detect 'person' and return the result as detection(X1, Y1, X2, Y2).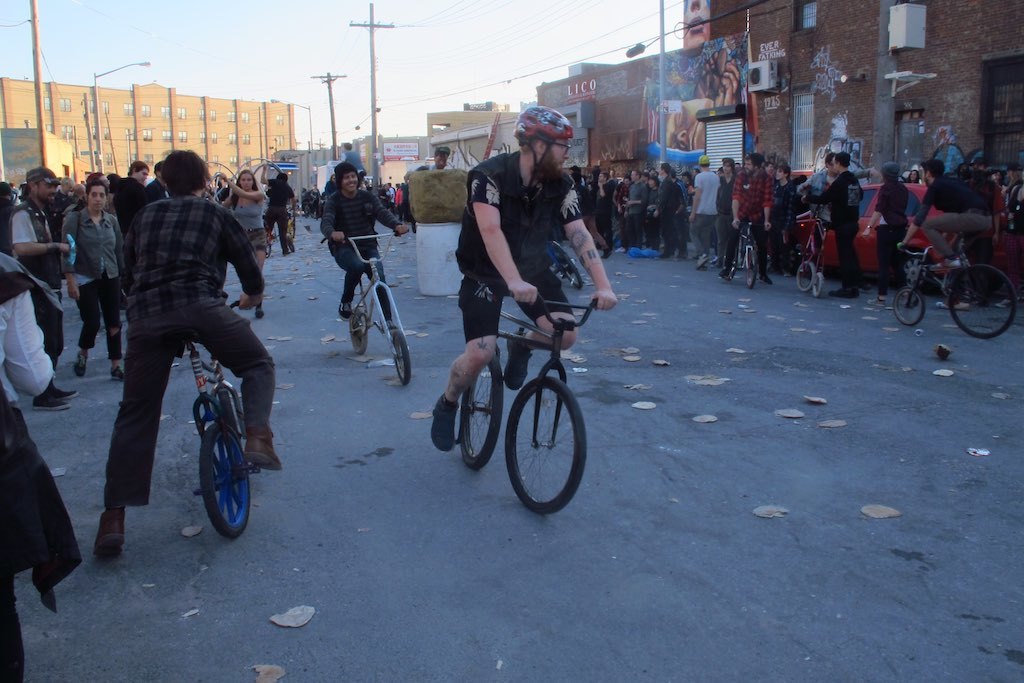
detection(662, 100, 706, 148).
